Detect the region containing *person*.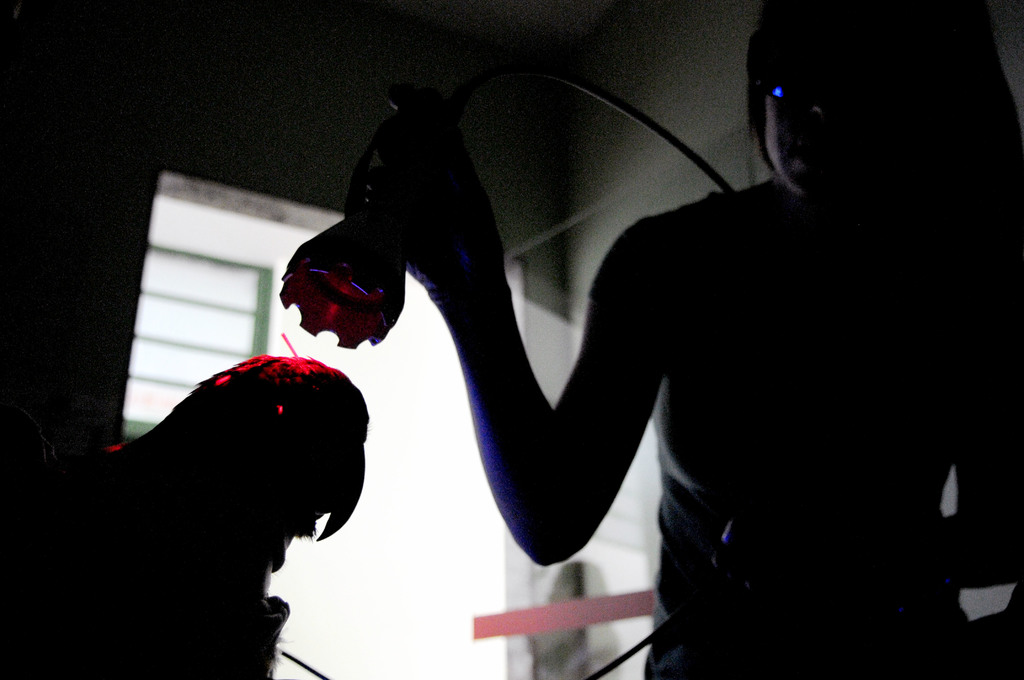
(left=43, top=311, right=372, bottom=677).
